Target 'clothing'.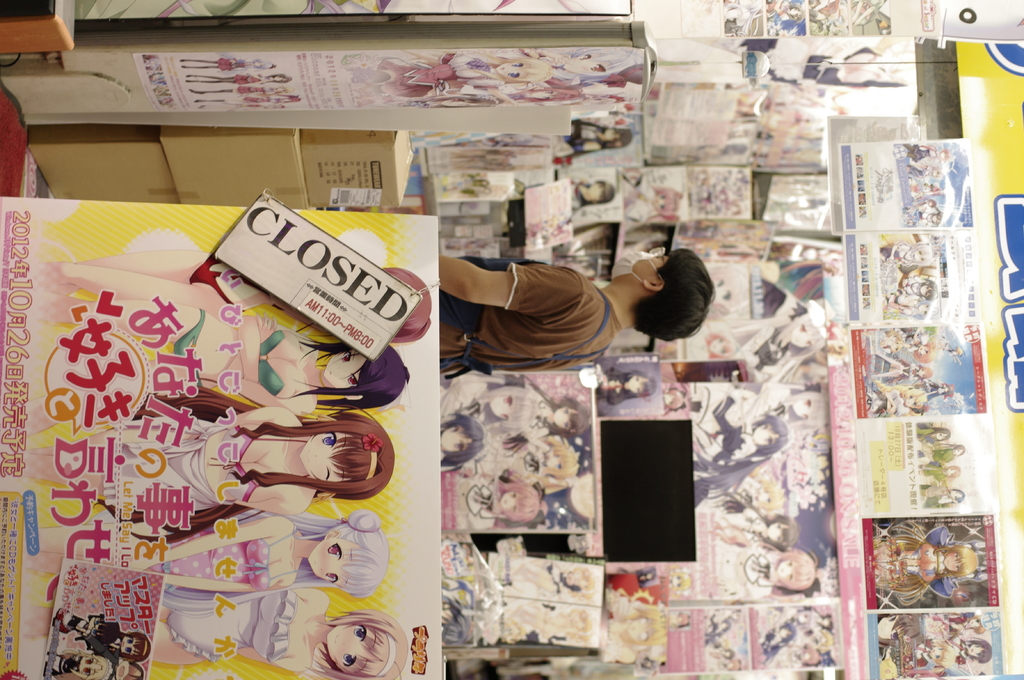
Target region: rect(218, 59, 248, 70).
